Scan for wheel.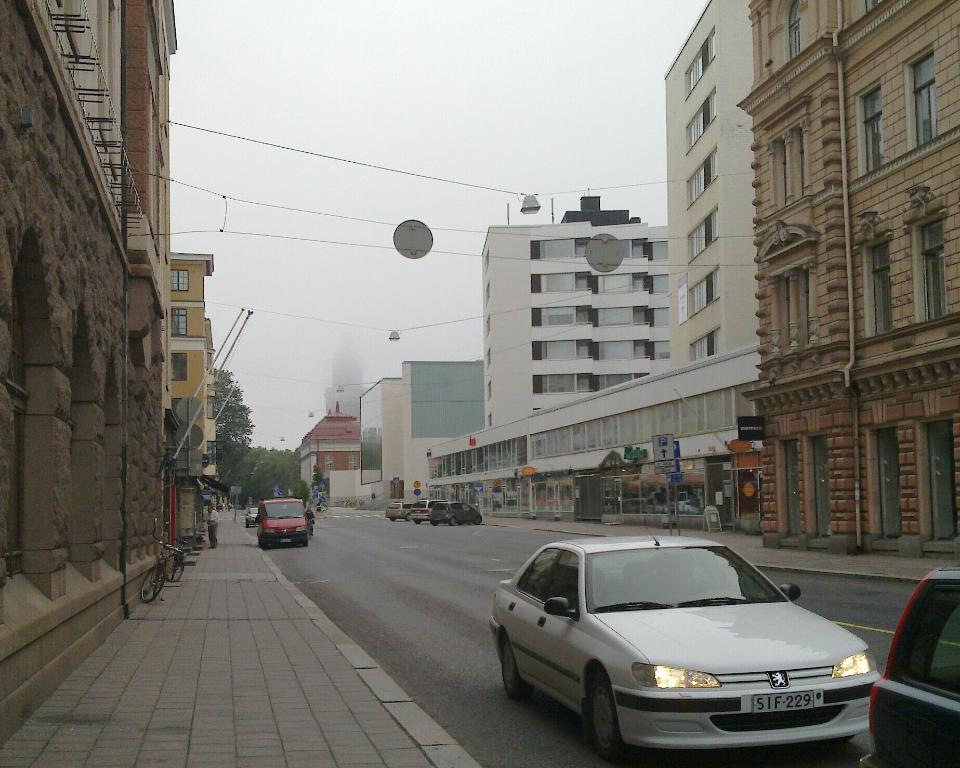
Scan result: (x1=500, y1=638, x2=532, y2=698).
